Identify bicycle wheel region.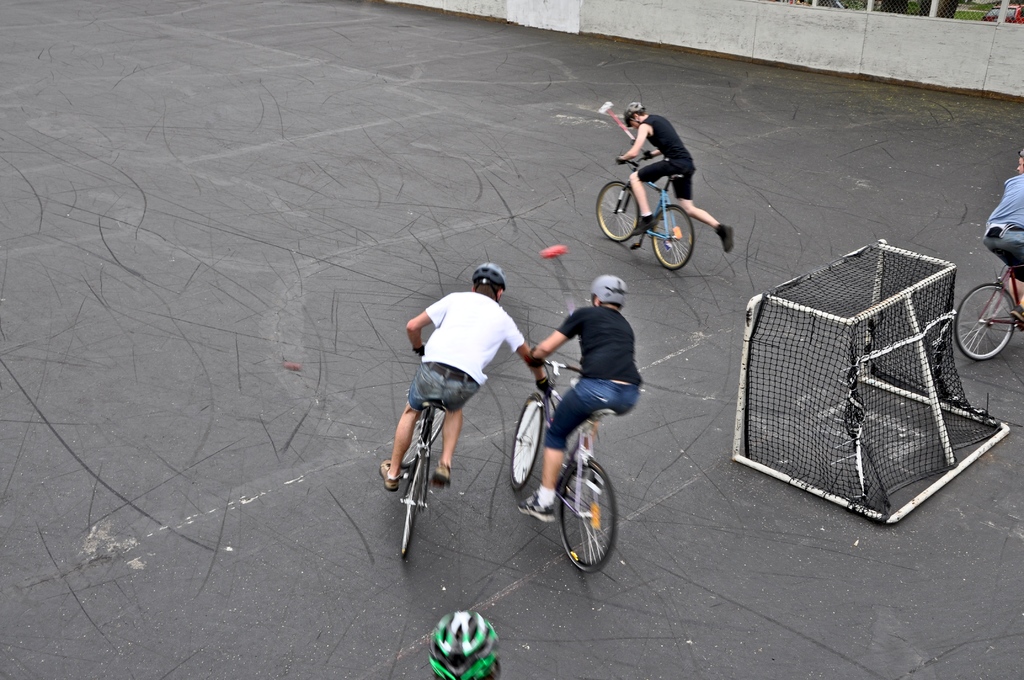
Region: (left=955, top=283, right=1015, bottom=362).
